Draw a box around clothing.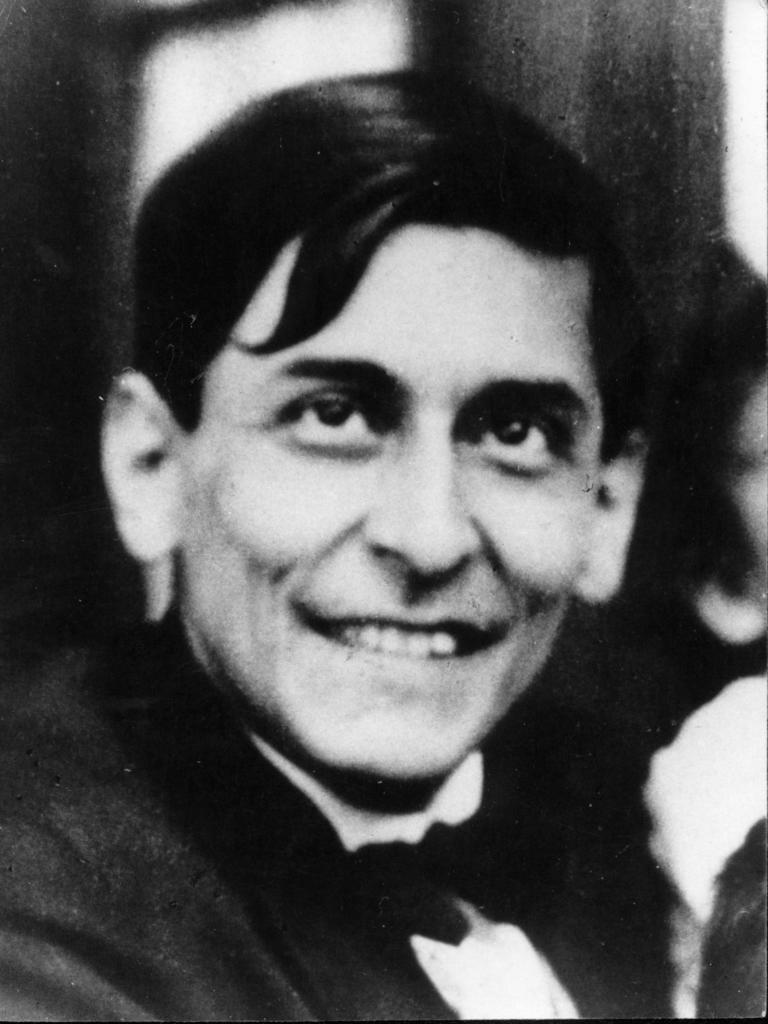
[629, 566, 767, 1023].
